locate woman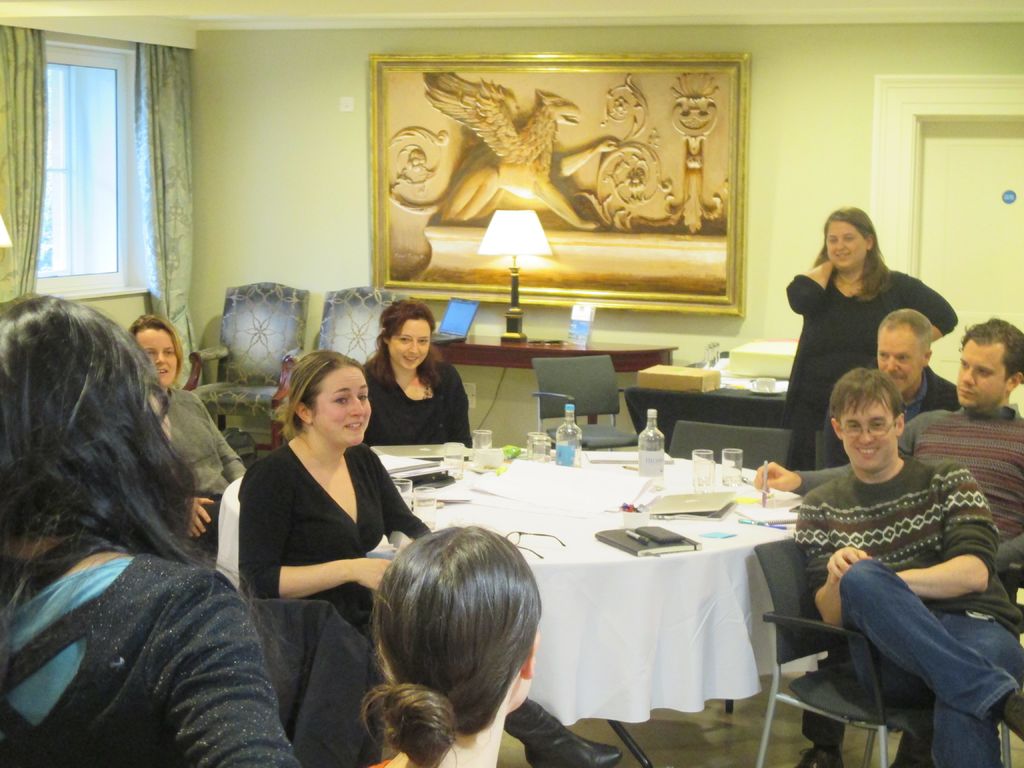
(0, 305, 296, 767)
